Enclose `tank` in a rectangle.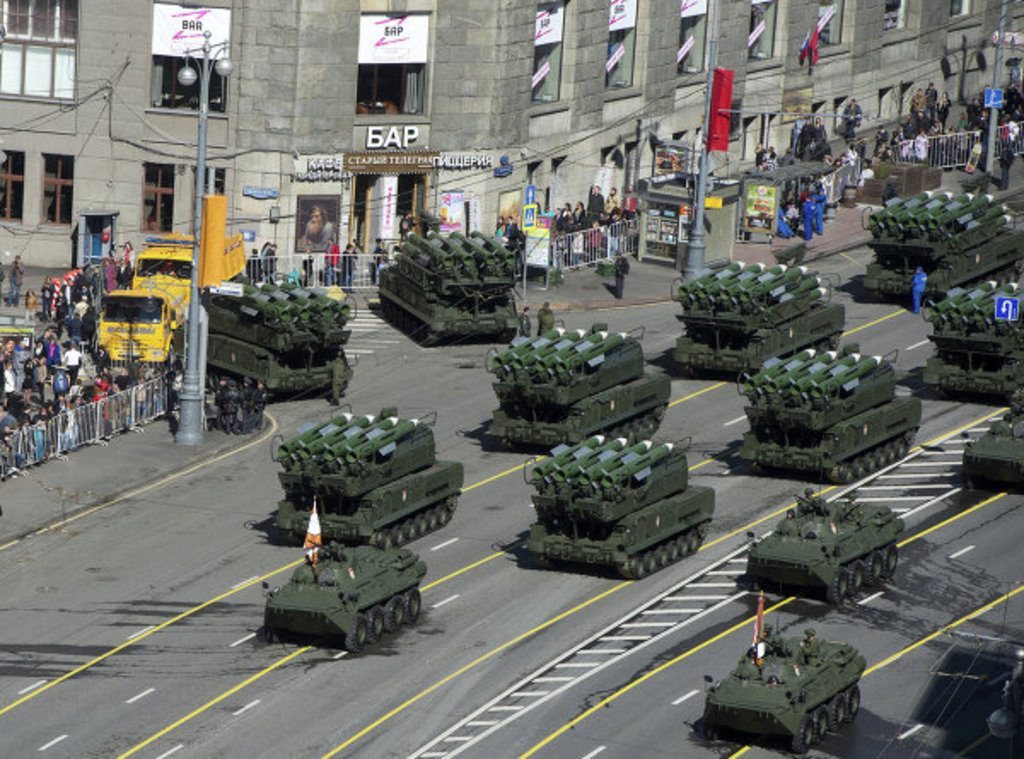
detection(375, 229, 529, 348).
